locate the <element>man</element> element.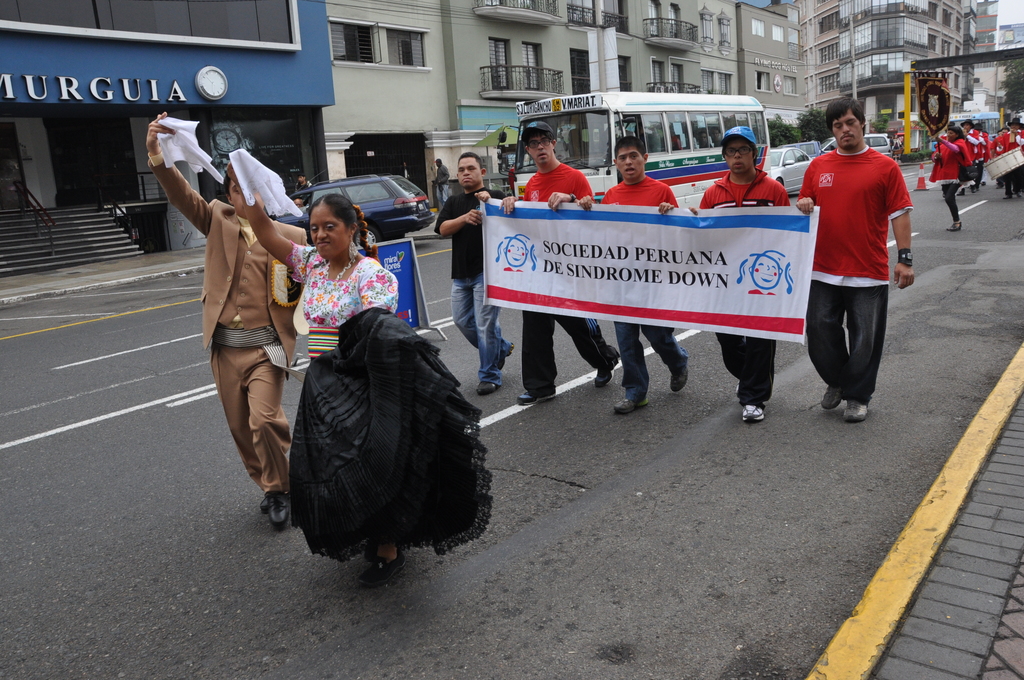
Element bbox: (x1=800, y1=106, x2=922, y2=441).
